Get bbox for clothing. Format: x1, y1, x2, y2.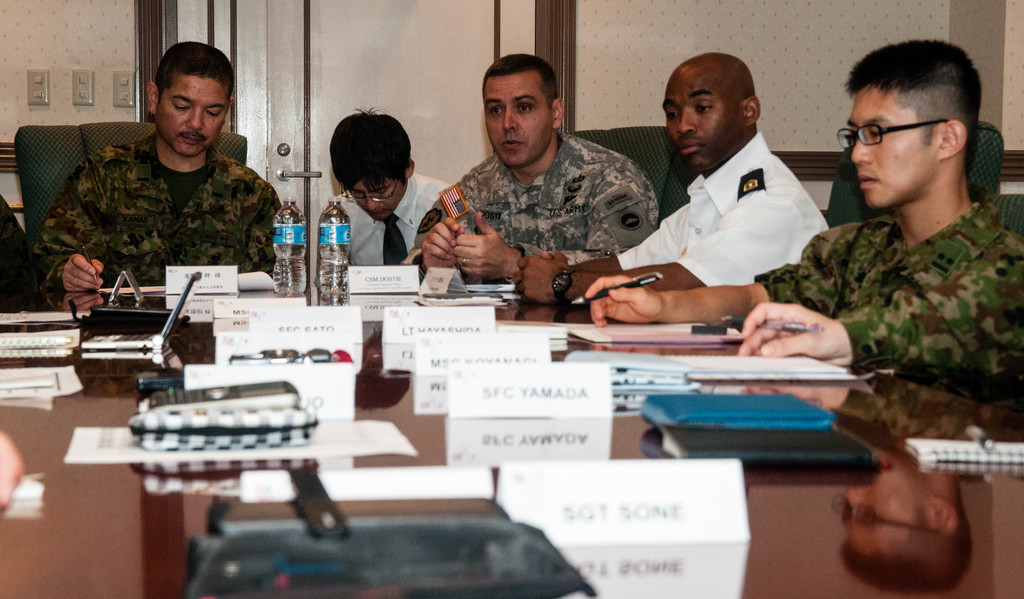
409, 137, 655, 285.
